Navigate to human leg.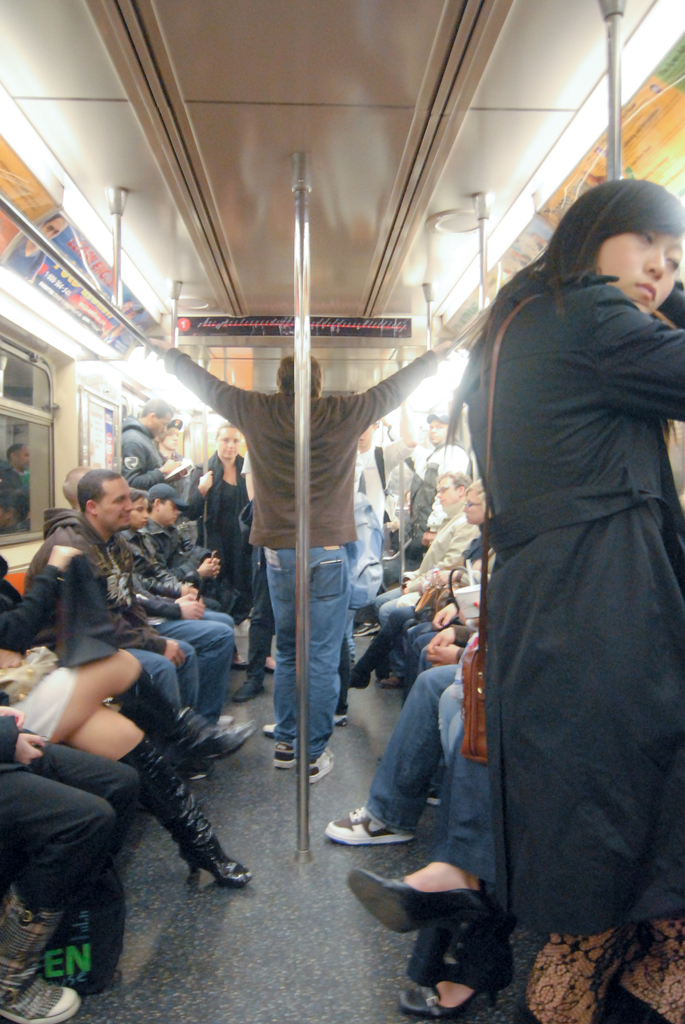
Navigation target: [left=26, top=657, right=256, bottom=746].
